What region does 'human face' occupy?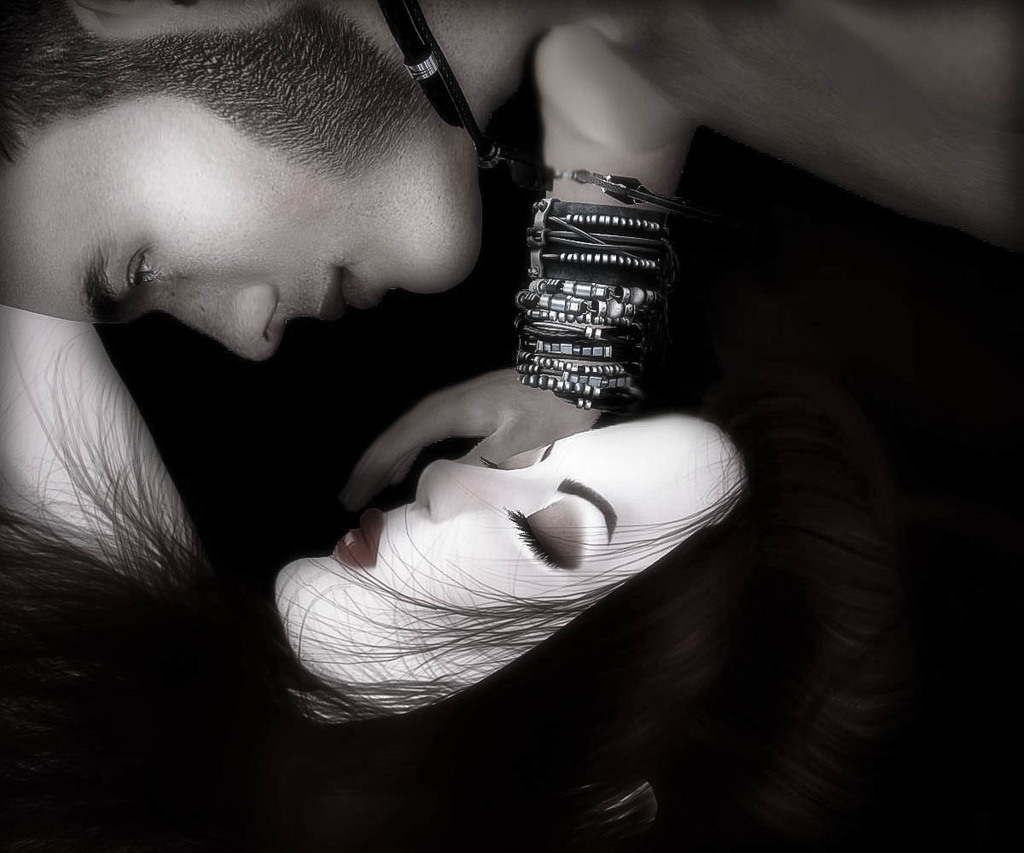
rect(3, 0, 474, 359).
